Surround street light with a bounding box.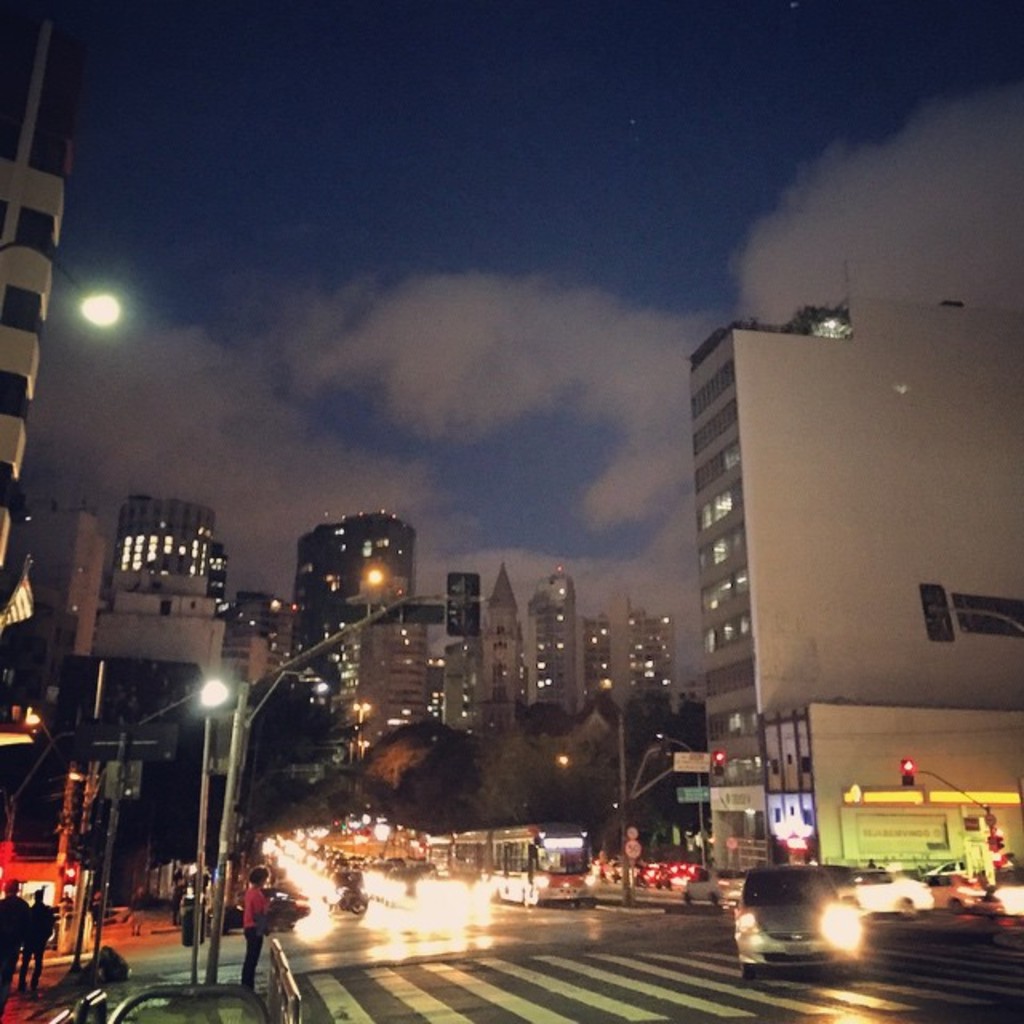
x1=75, y1=675, x2=248, y2=976.
